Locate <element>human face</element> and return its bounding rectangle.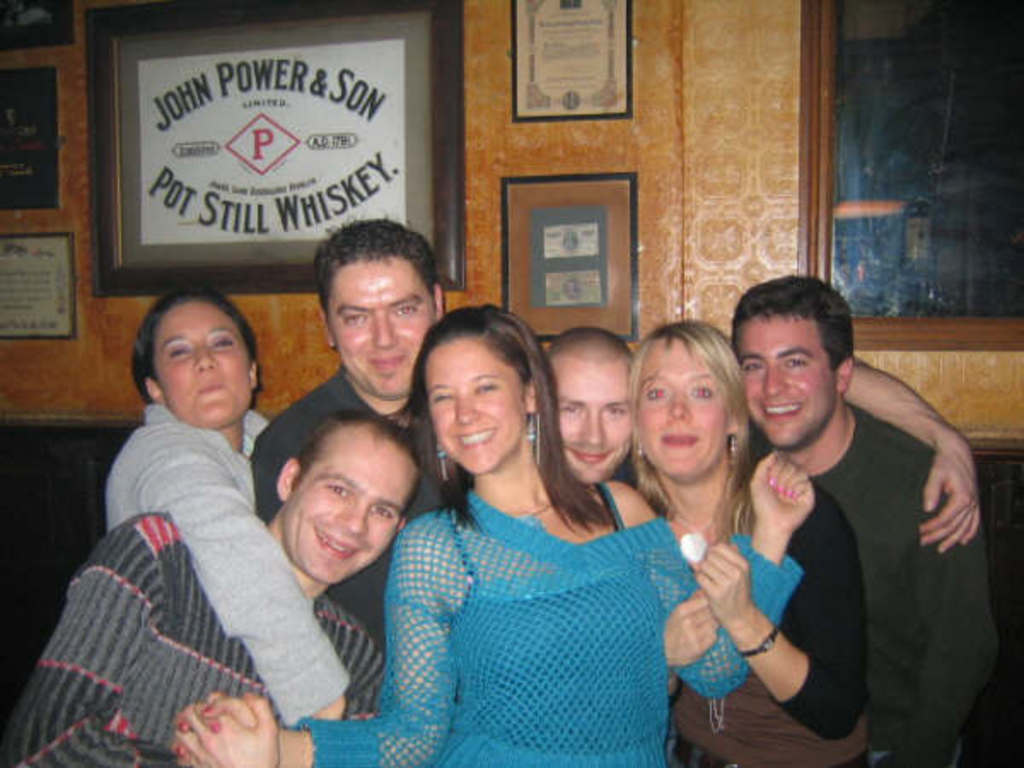
(left=331, top=256, right=435, bottom=398).
